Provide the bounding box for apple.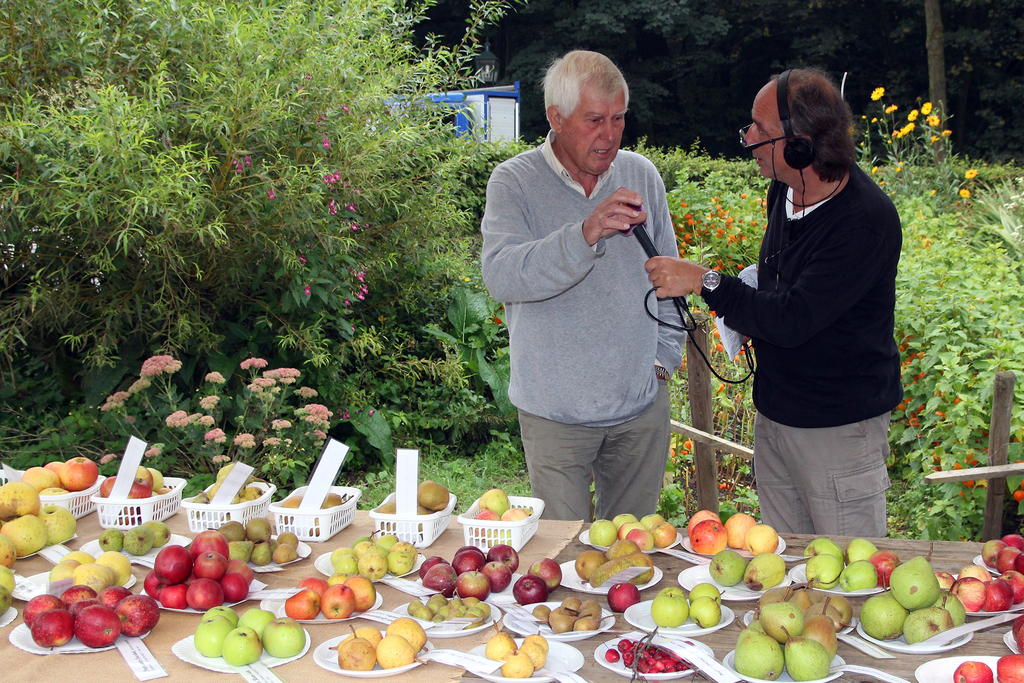
<bbox>1, 517, 46, 559</bbox>.
